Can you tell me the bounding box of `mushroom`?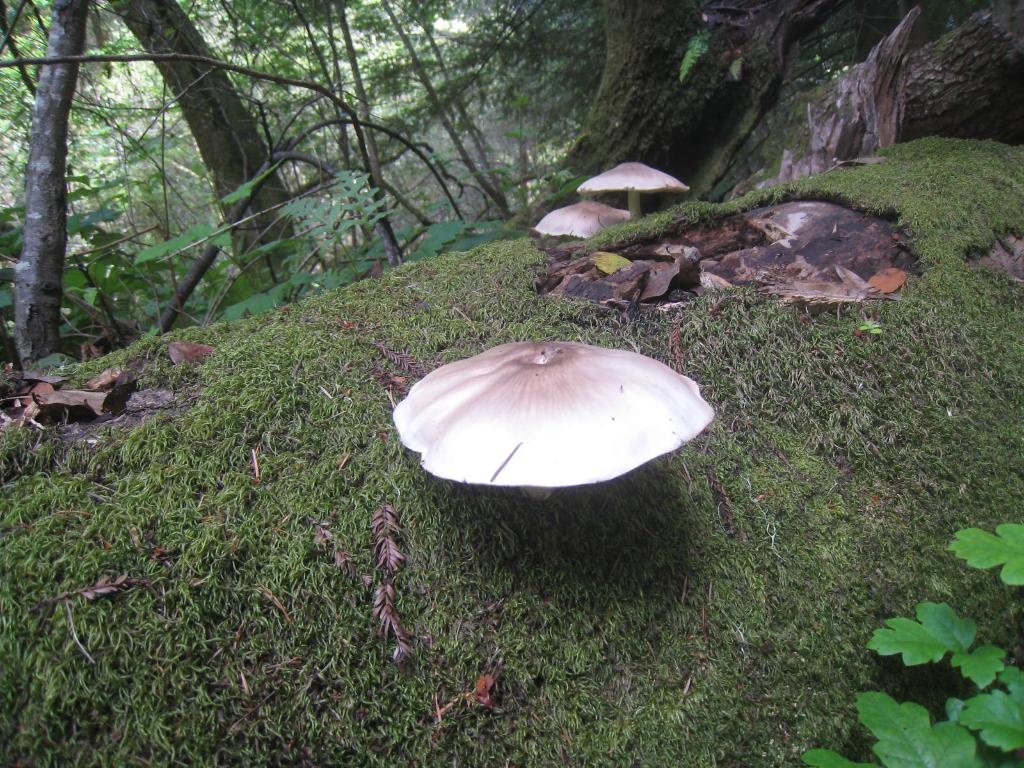
[530,200,634,244].
